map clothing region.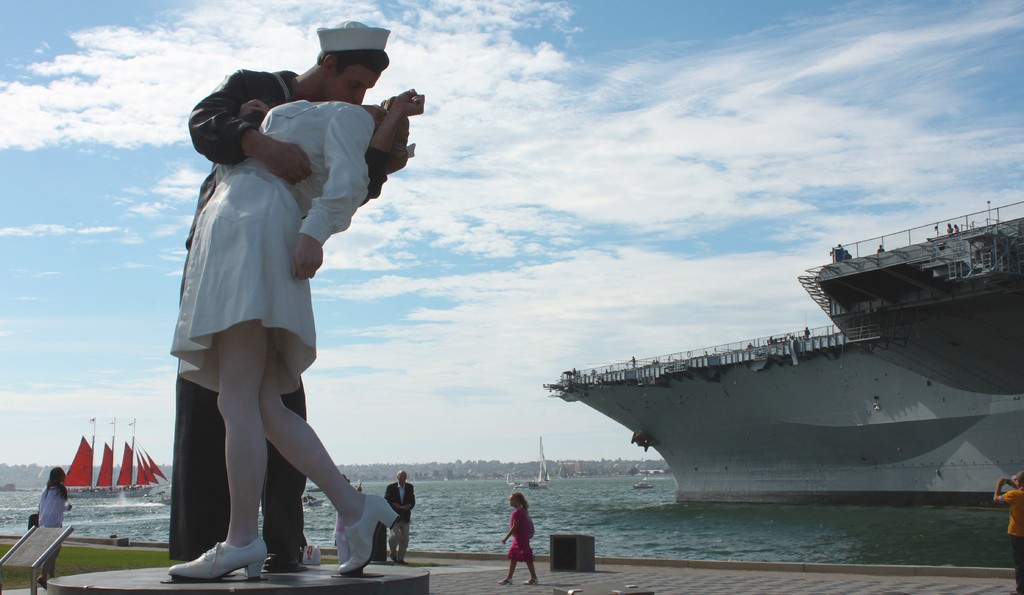
Mapped to 1003:492:1023:594.
